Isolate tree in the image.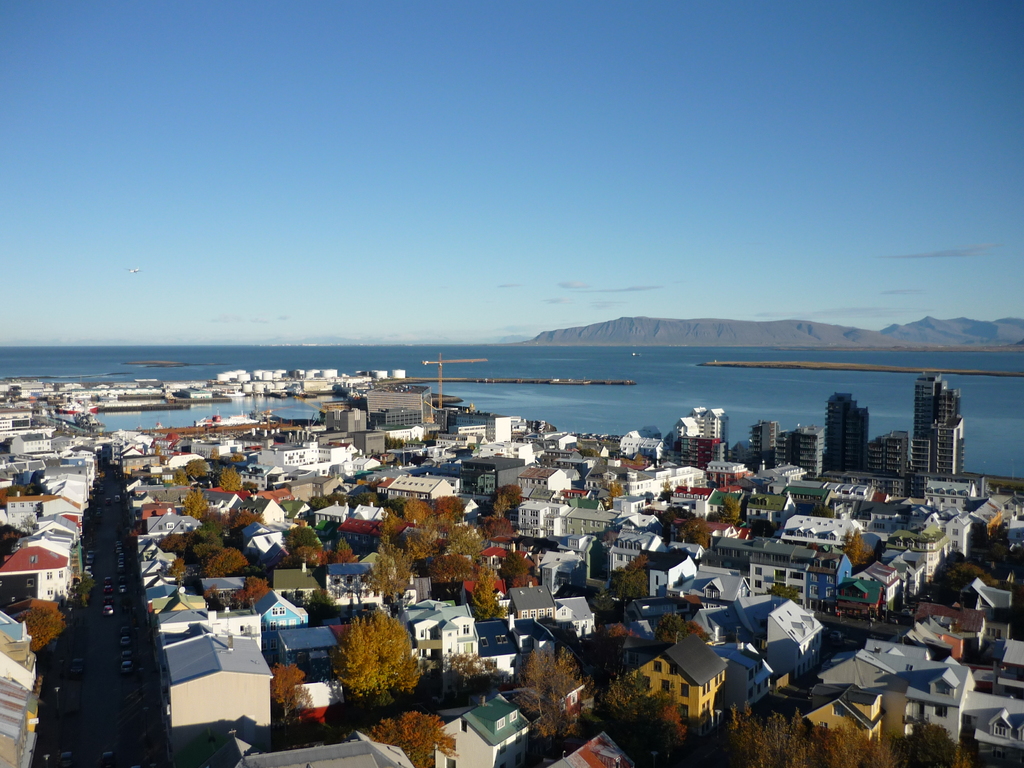
Isolated region: box(205, 586, 227, 614).
